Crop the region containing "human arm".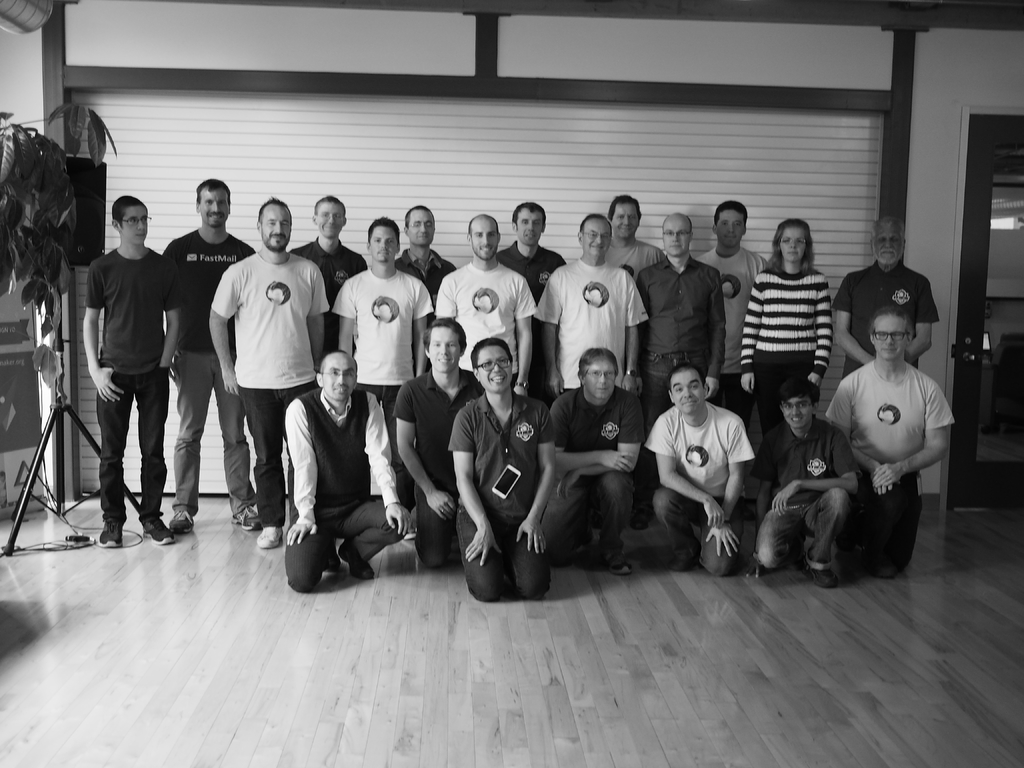
Crop region: x1=306 y1=256 x2=331 y2=400.
